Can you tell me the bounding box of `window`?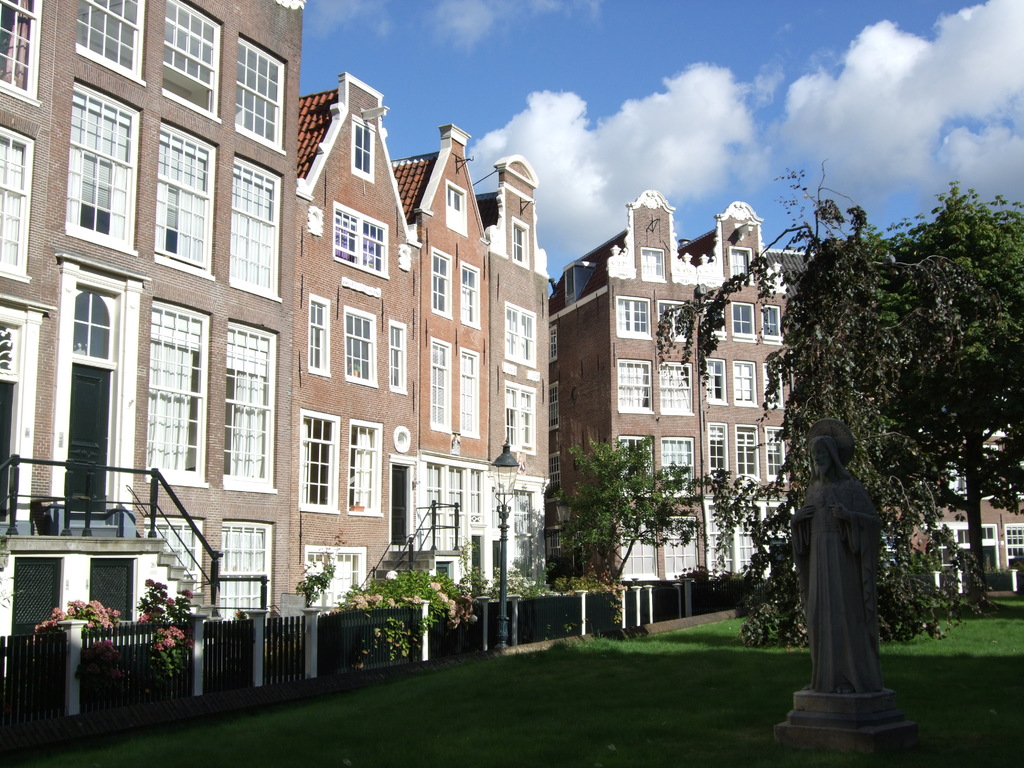
(342,307,380,393).
